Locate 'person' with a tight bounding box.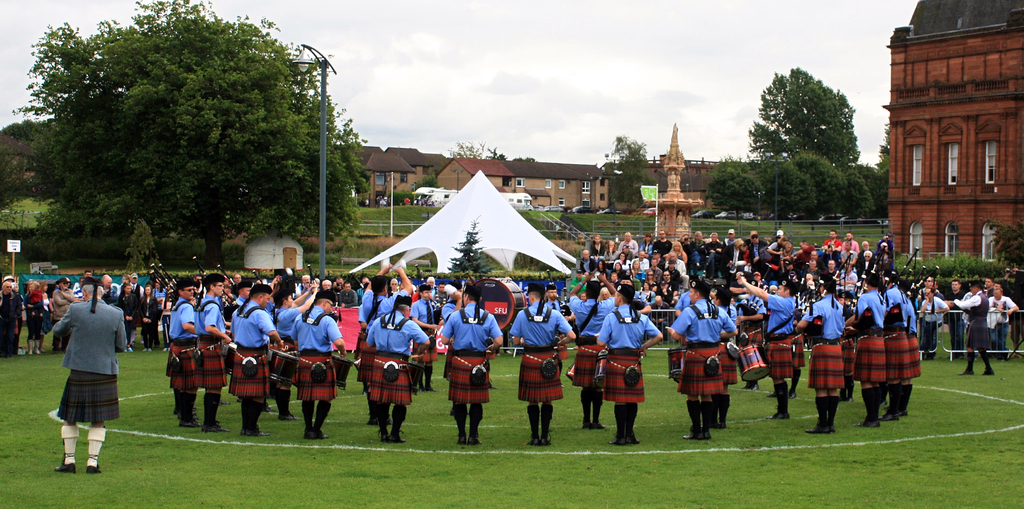
box(161, 270, 197, 424).
